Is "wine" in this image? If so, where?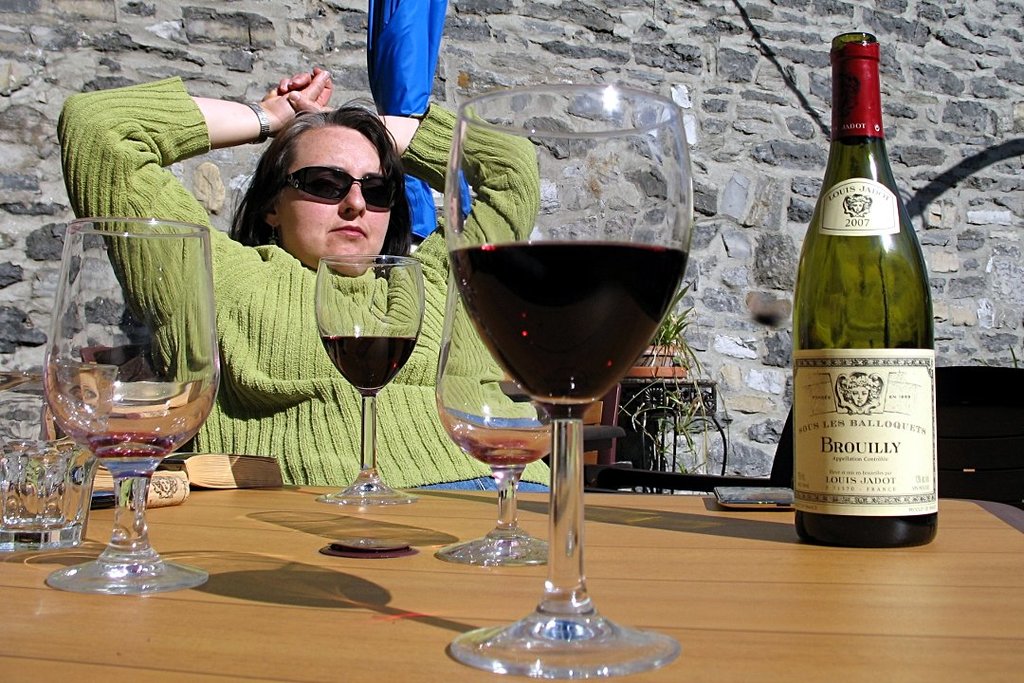
Yes, at 433:396:558:469.
